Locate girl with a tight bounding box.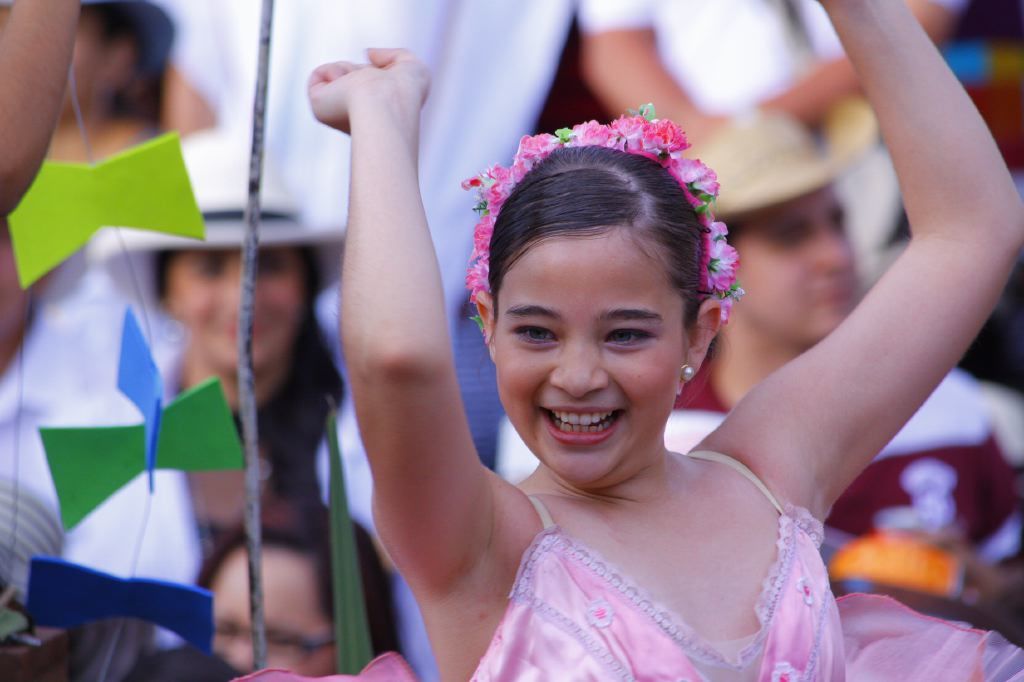
229:0:1023:681.
